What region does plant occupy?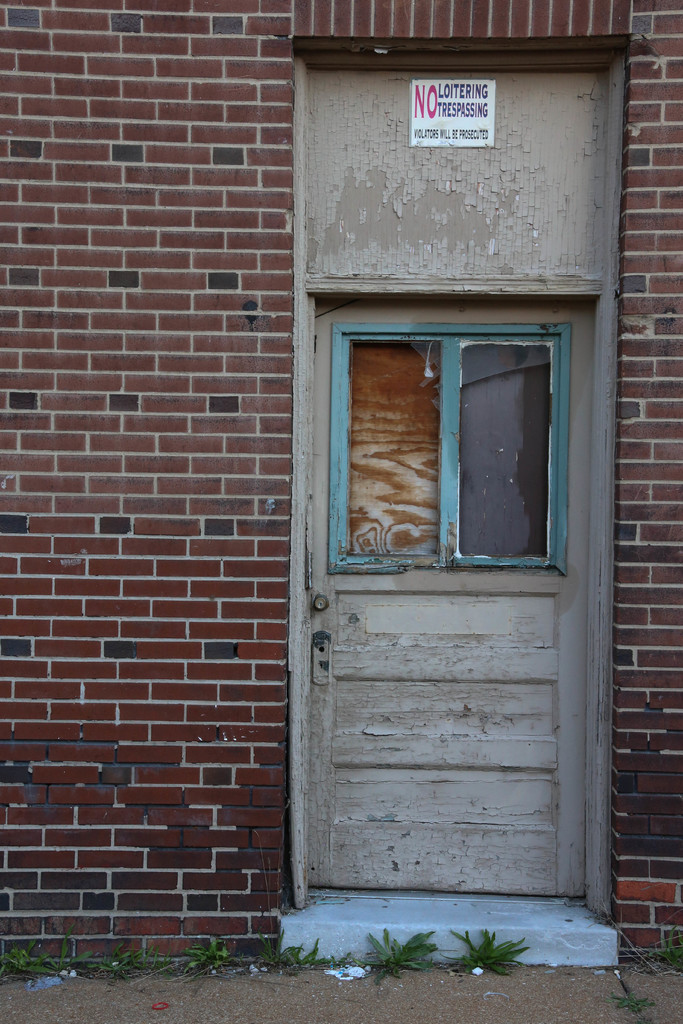
[634,929,682,970].
